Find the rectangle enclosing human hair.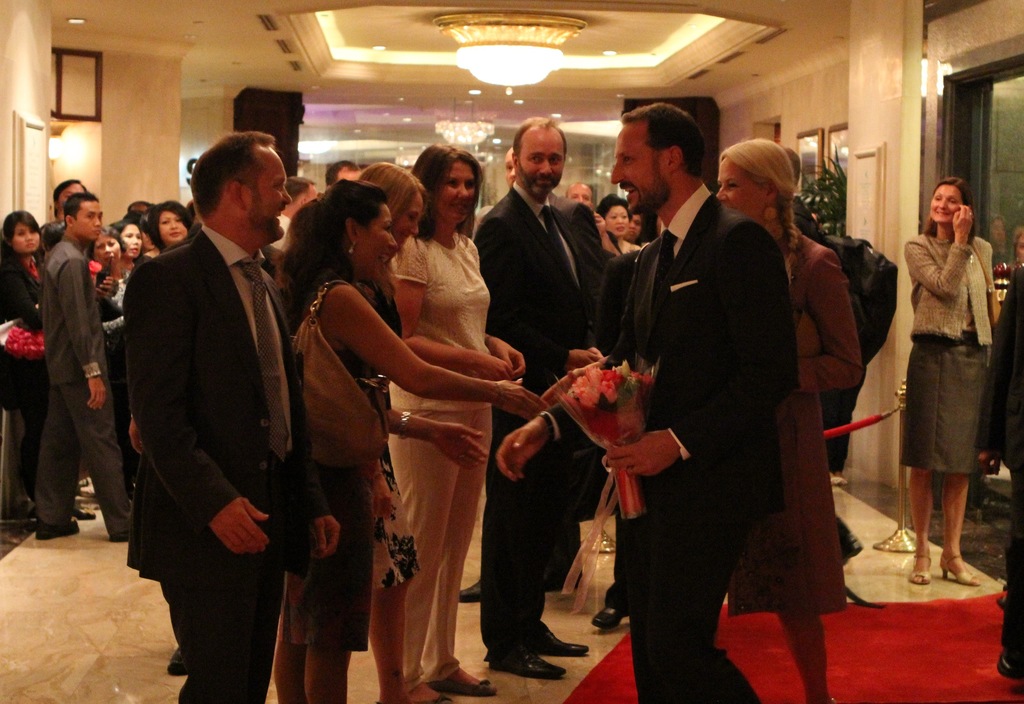
[114, 223, 140, 237].
